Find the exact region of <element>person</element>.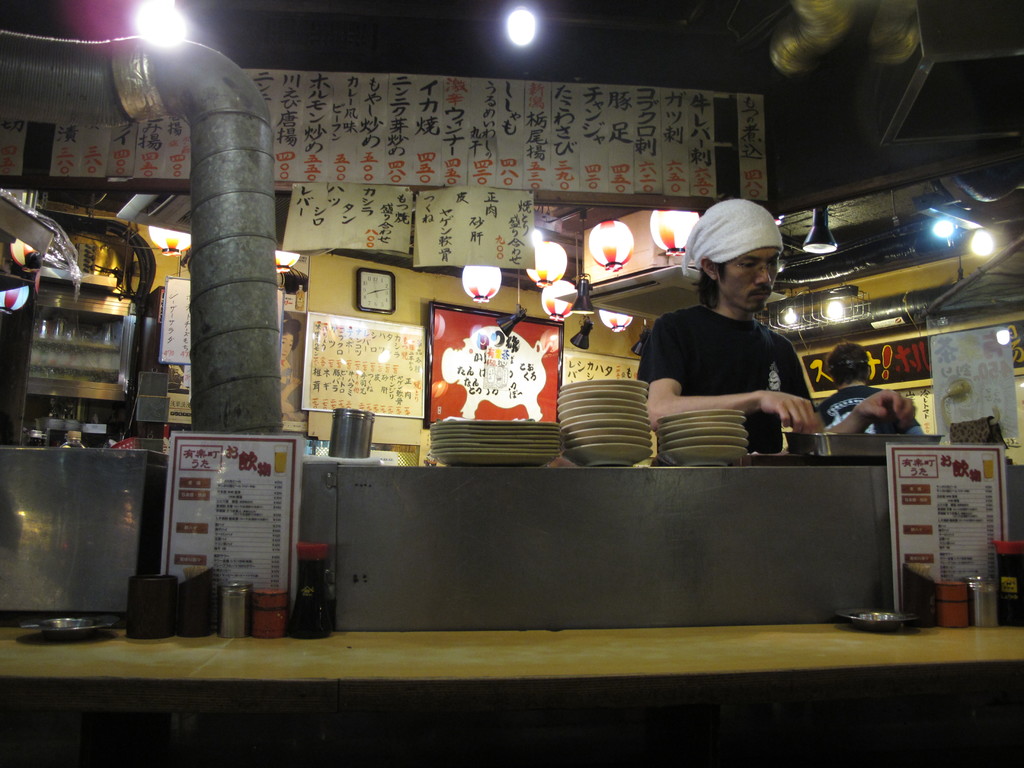
Exact region: (left=634, top=193, right=919, bottom=462).
